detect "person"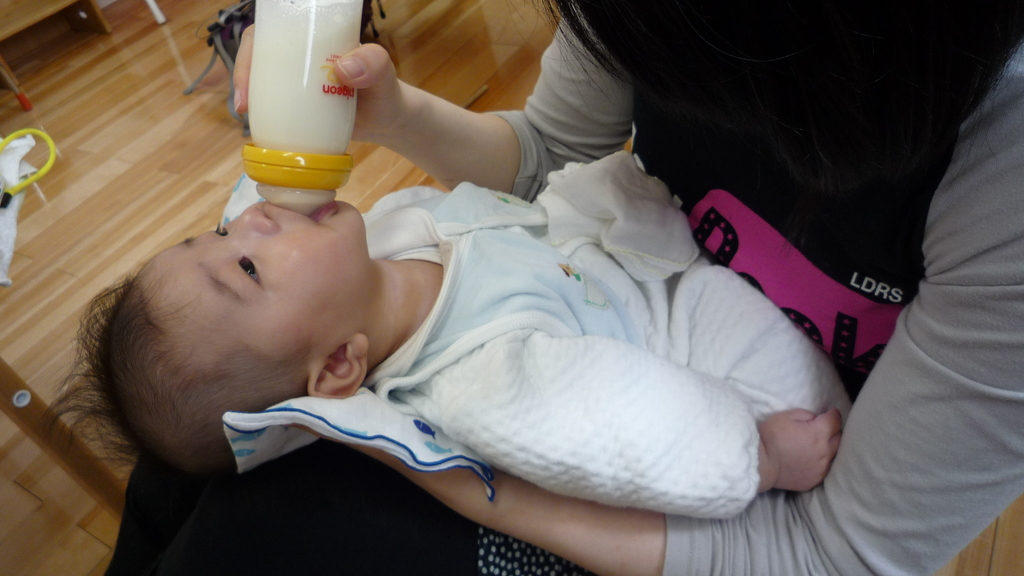
left=102, top=0, right=1023, bottom=575
